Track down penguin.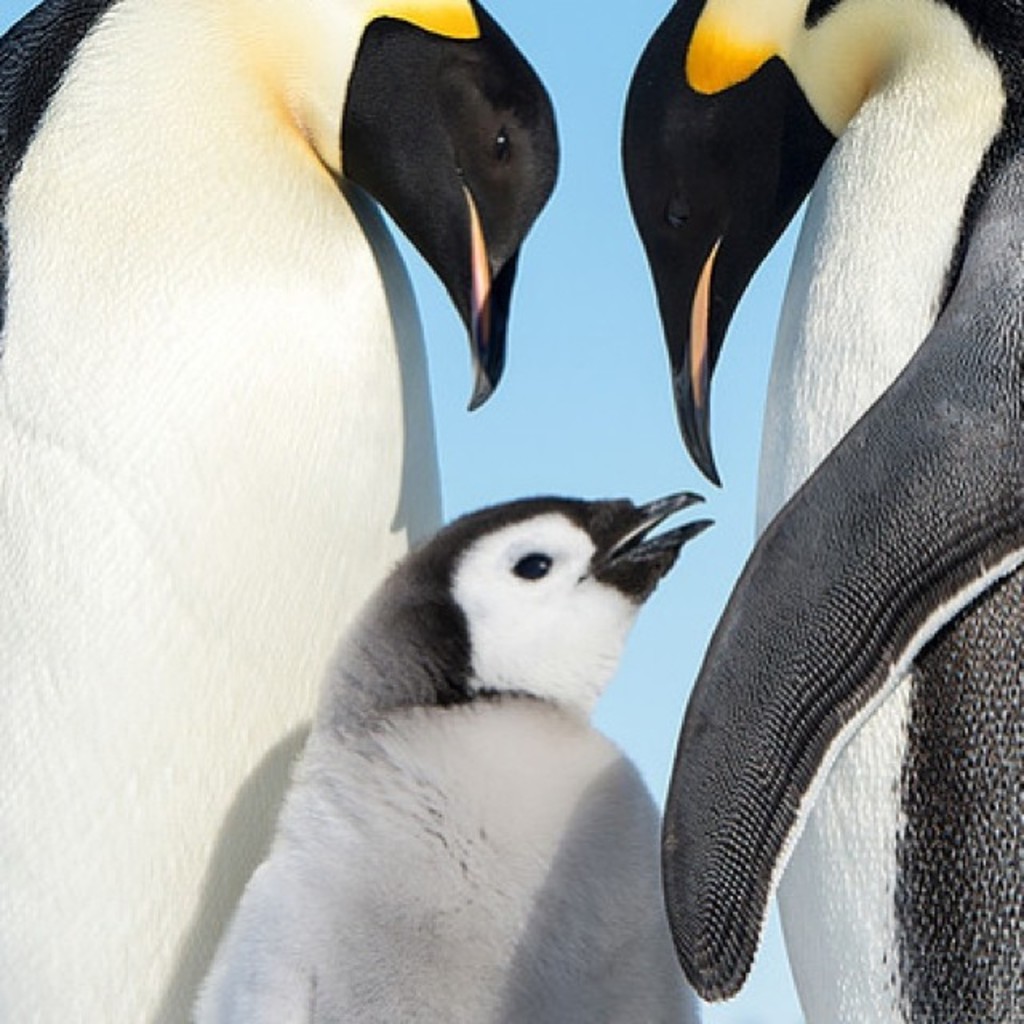
Tracked to {"left": 190, "top": 483, "right": 717, "bottom": 1022}.
